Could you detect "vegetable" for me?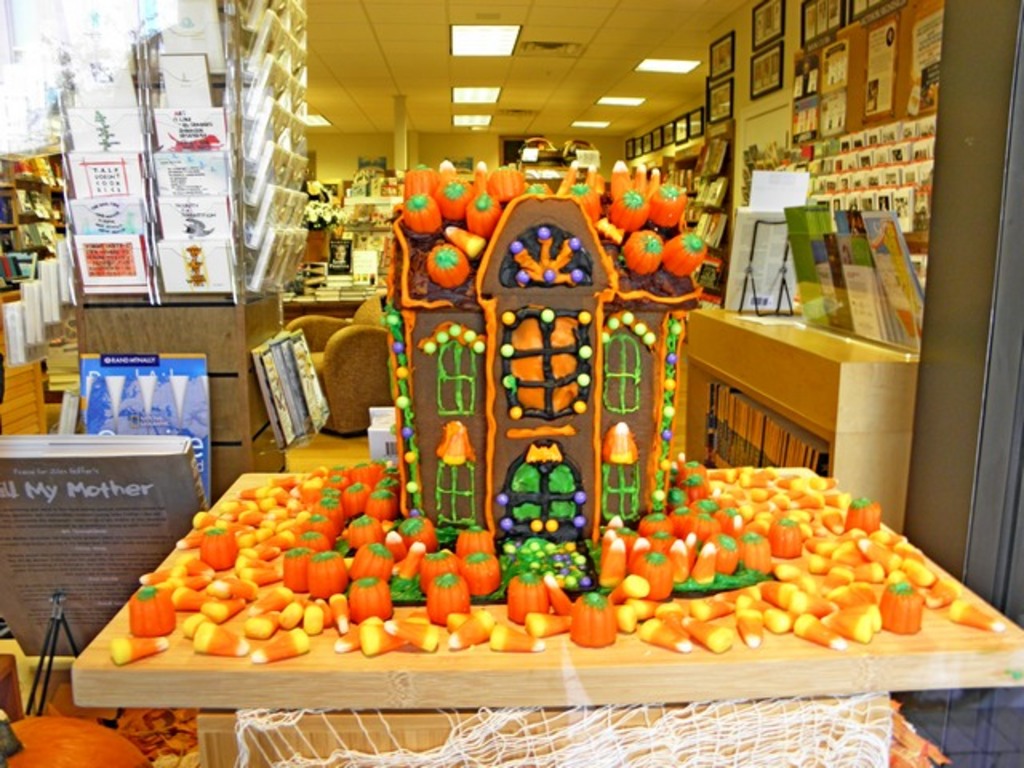
Detection result: x1=128, y1=587, x2=179, y2=638.
